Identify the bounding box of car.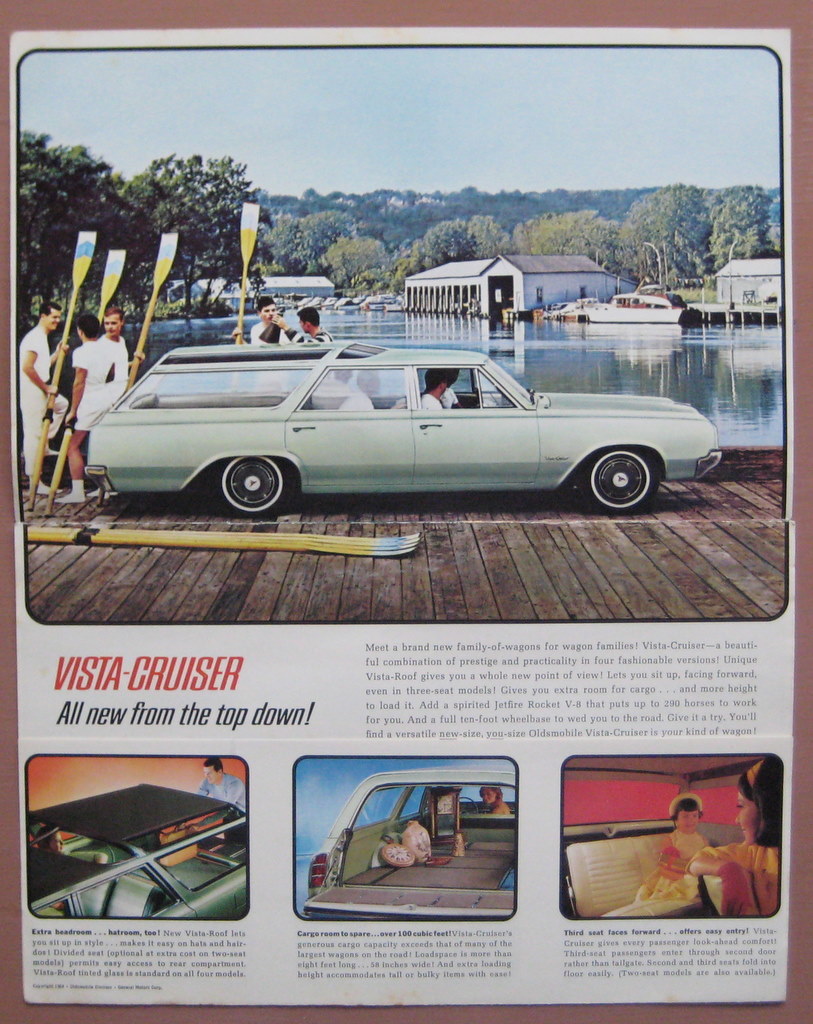
detection(84, 342, 723, 517).
